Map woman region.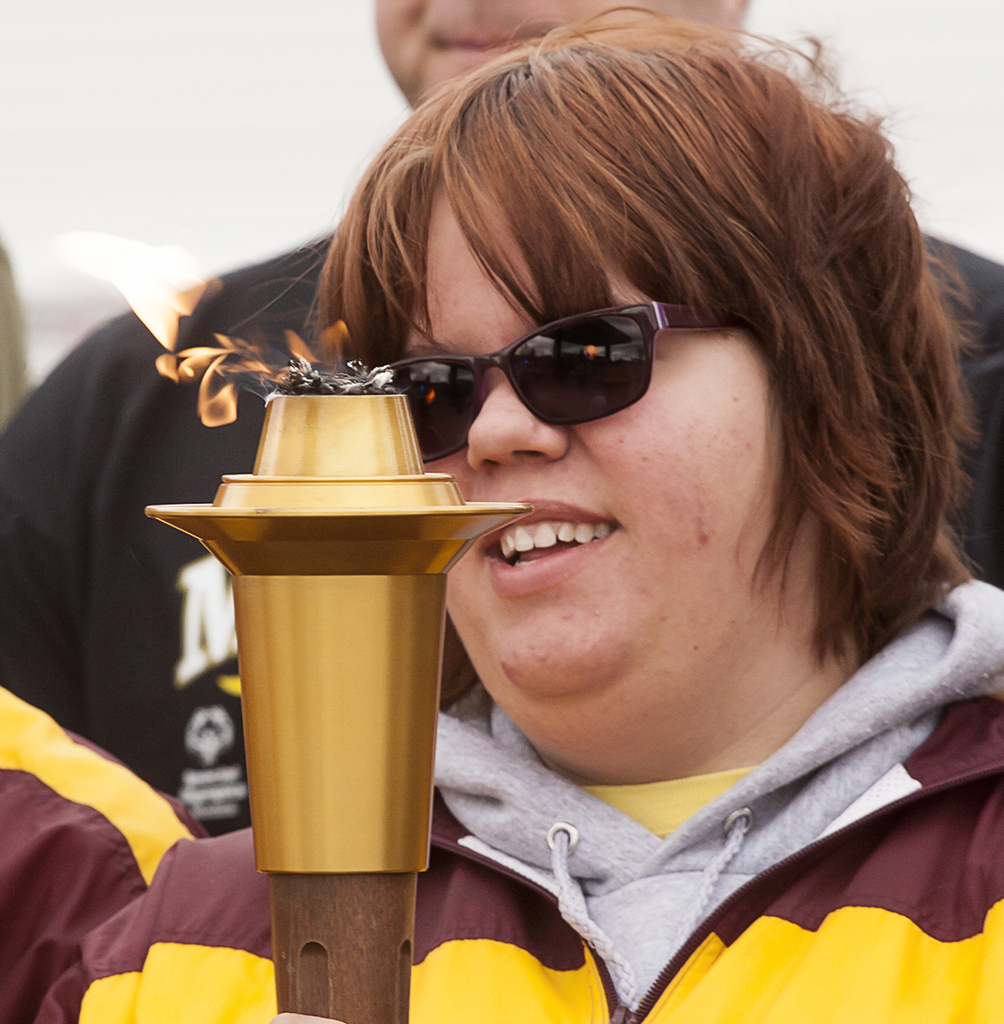
Mapped to [x1=137, y1=15, x2=1003, y2=1023].
